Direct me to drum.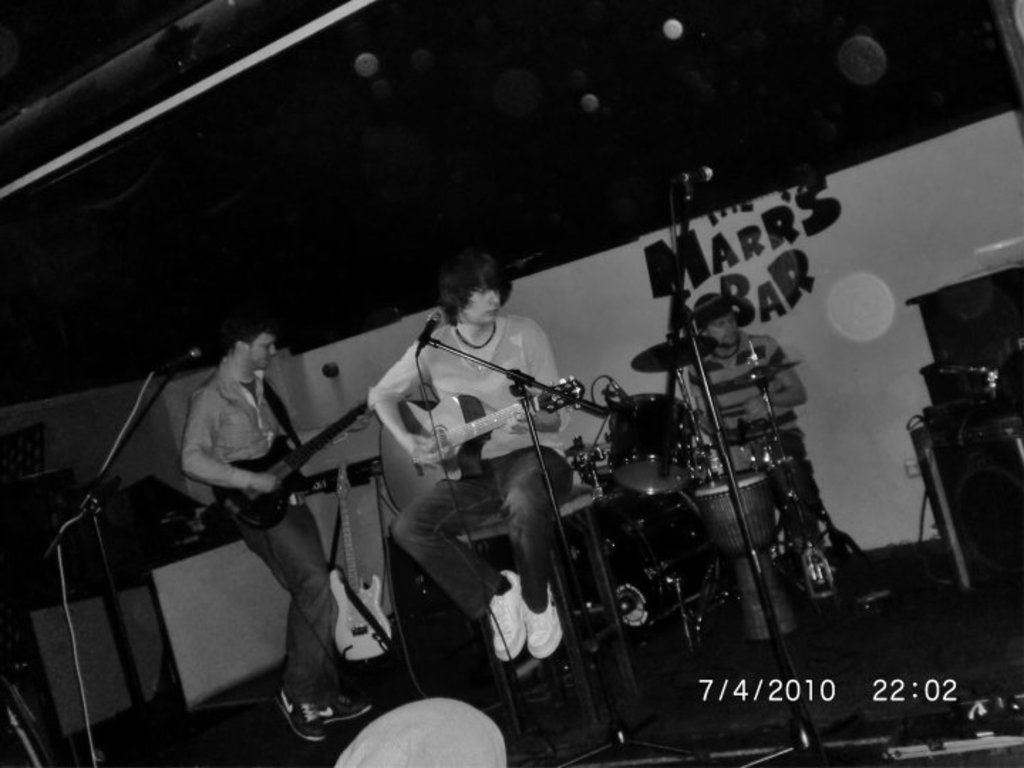
Direction: 616:397:693:496.
